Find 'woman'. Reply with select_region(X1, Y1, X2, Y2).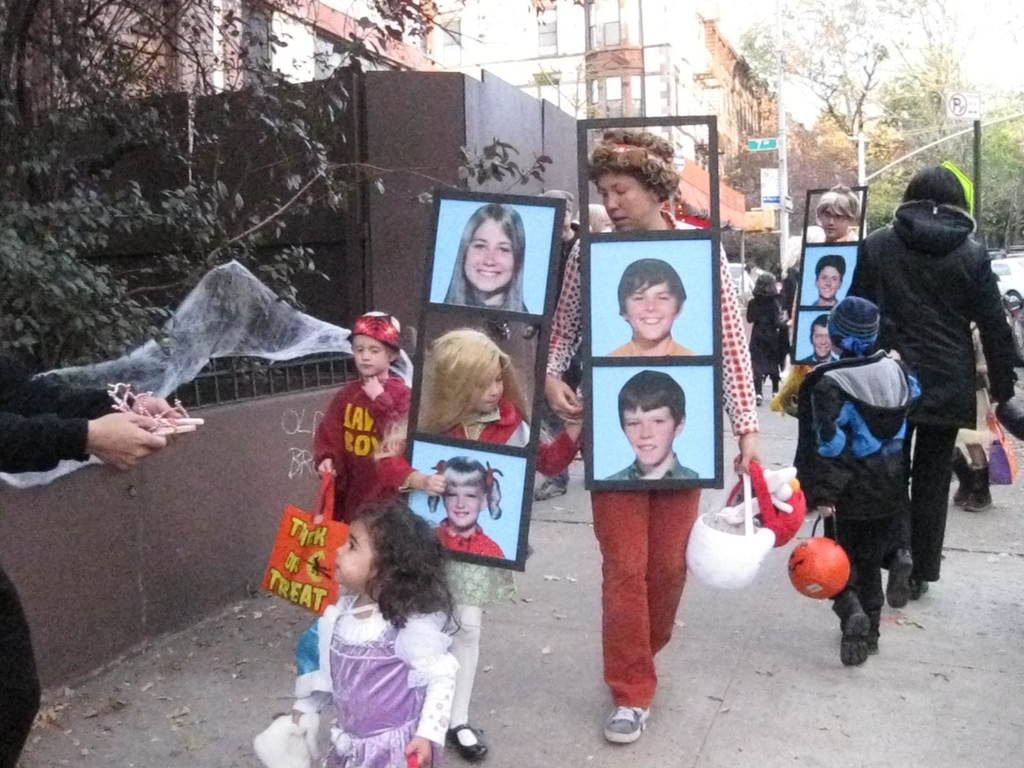
select_region(844, 163, 1023, 609).
